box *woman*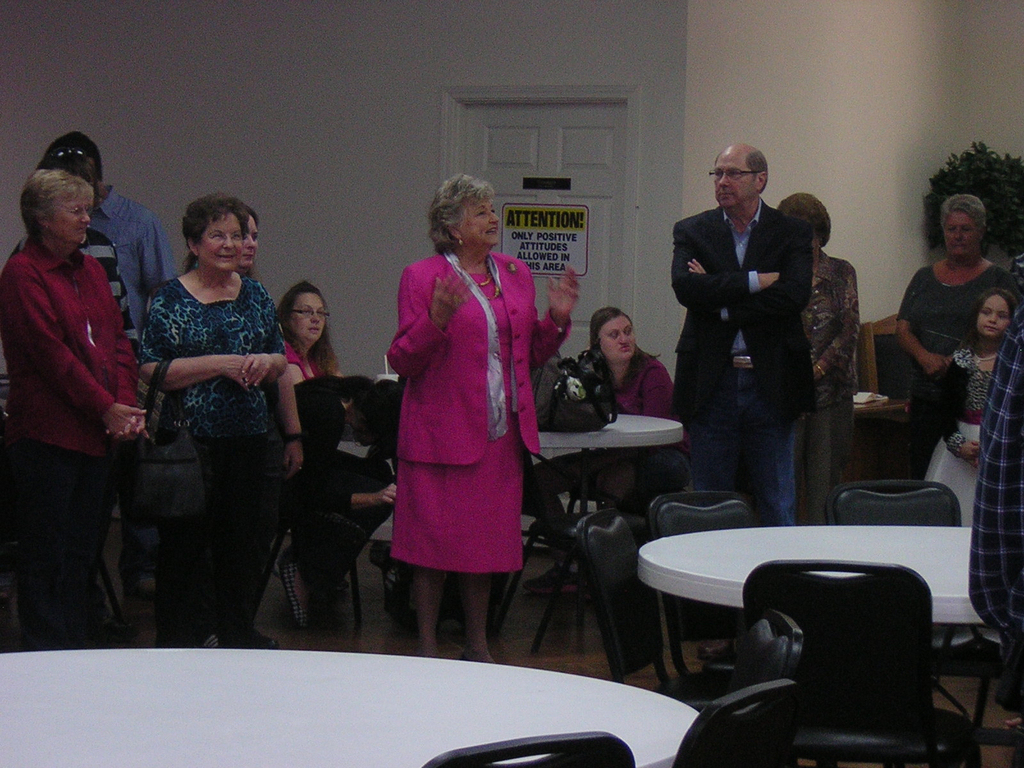
<box>172,197,266,288</box>
